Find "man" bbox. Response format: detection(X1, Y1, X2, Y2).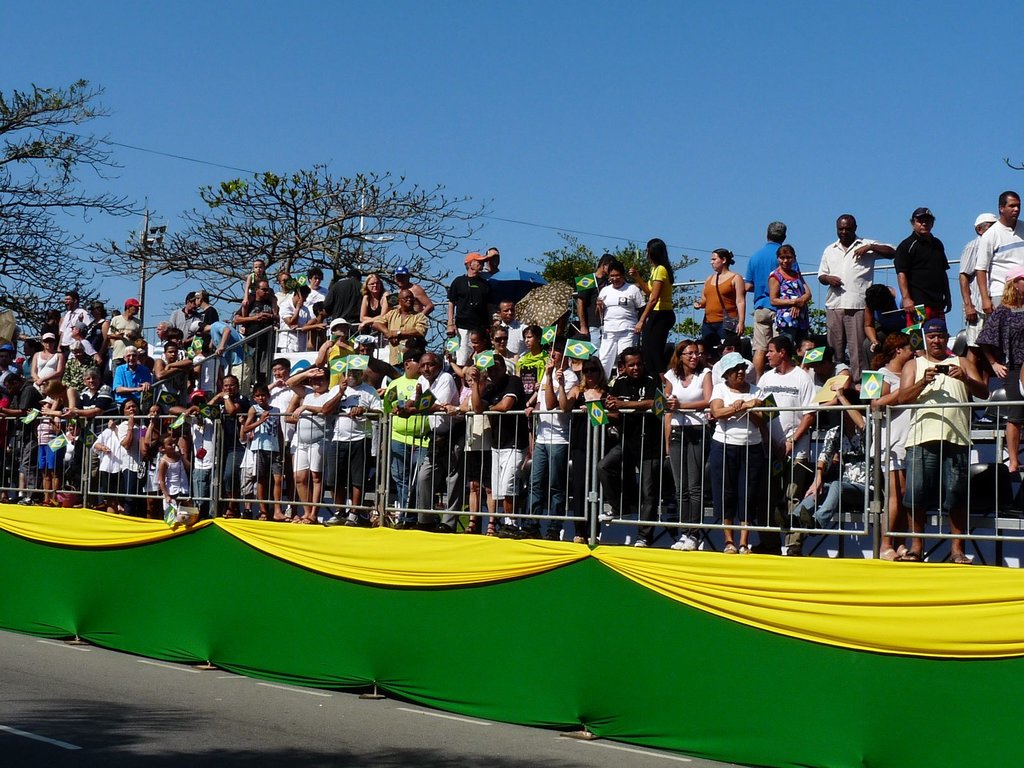
detection(592, 346, 665, 547).
